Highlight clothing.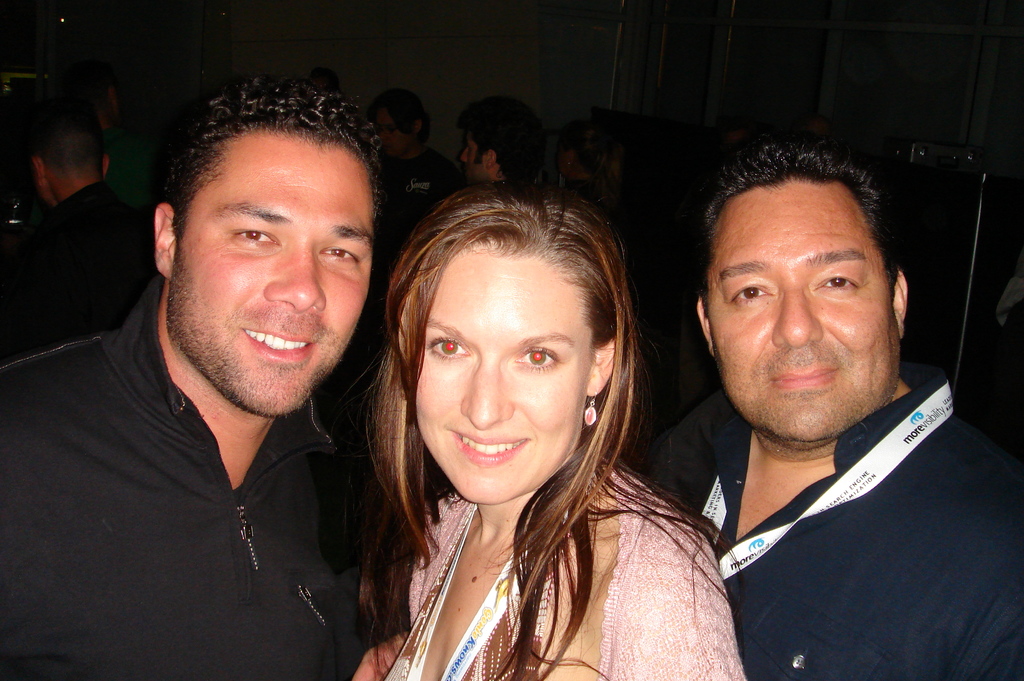
Highlighted region: <region>648, 308, 1004, 656</region>.
